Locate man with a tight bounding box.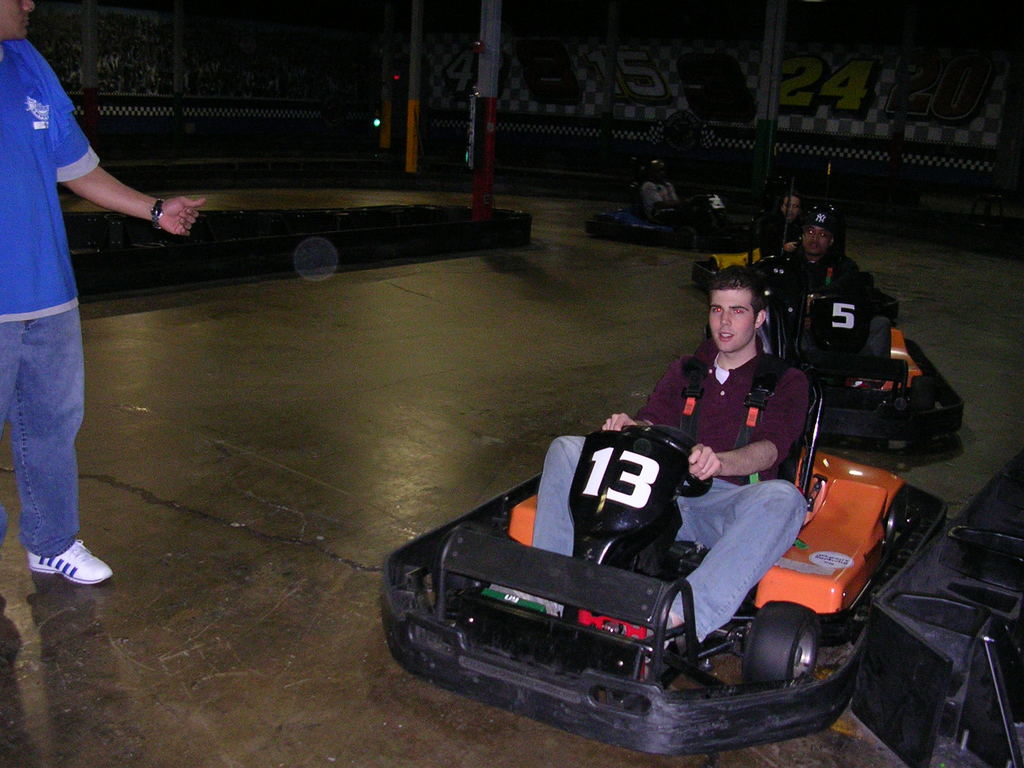
0/38/175/604.
